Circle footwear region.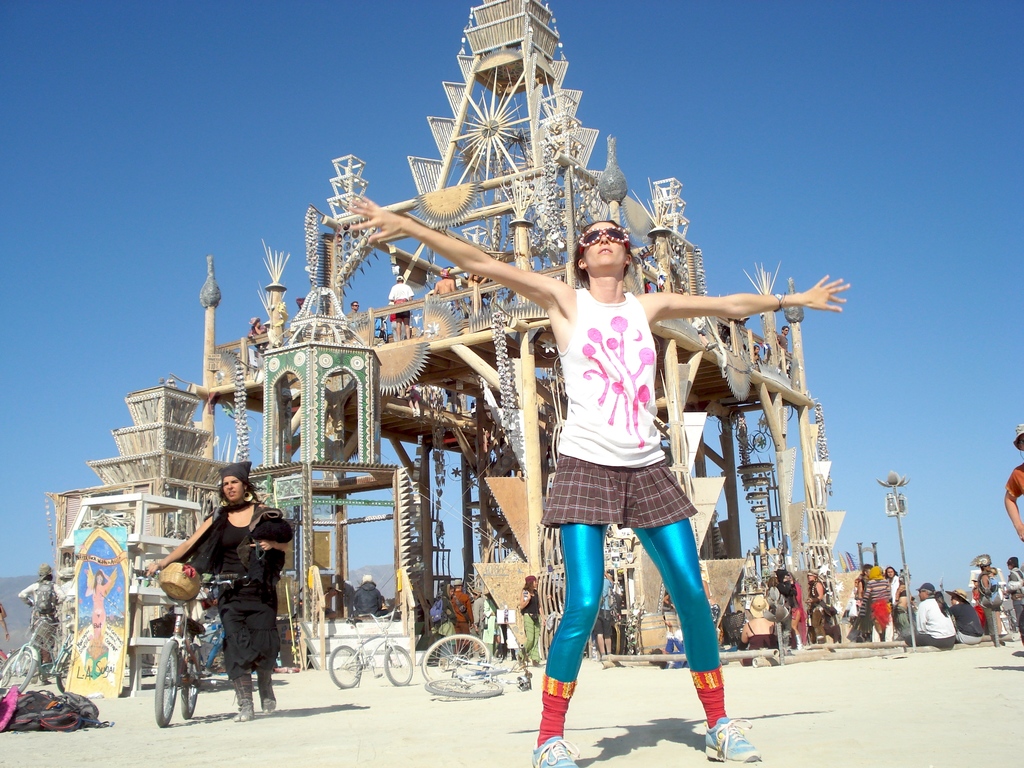
Region: <box>702,712,767,767</box>.
